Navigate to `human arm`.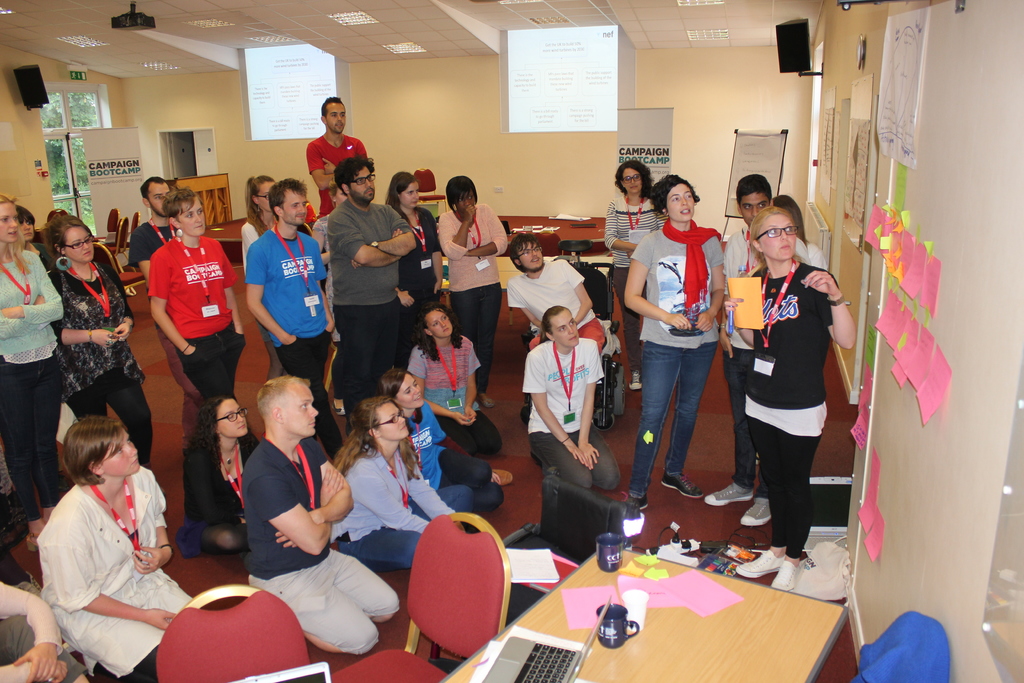
Navigation target: (427,218,444,297).
